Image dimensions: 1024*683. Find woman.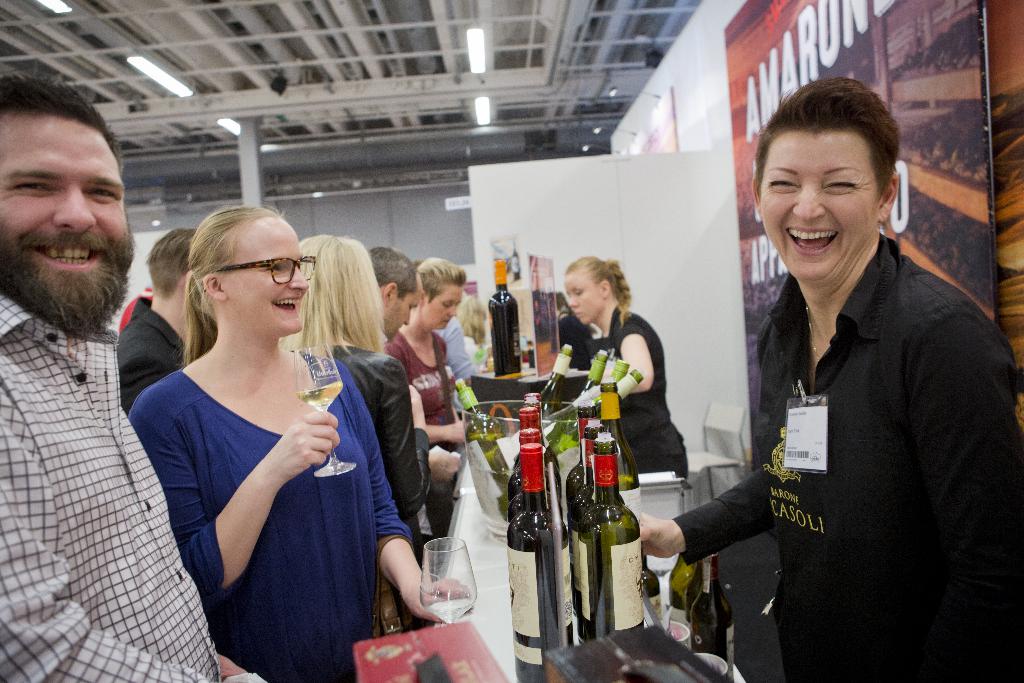
<bbox>387, 252, 483, 528</bbox>.
